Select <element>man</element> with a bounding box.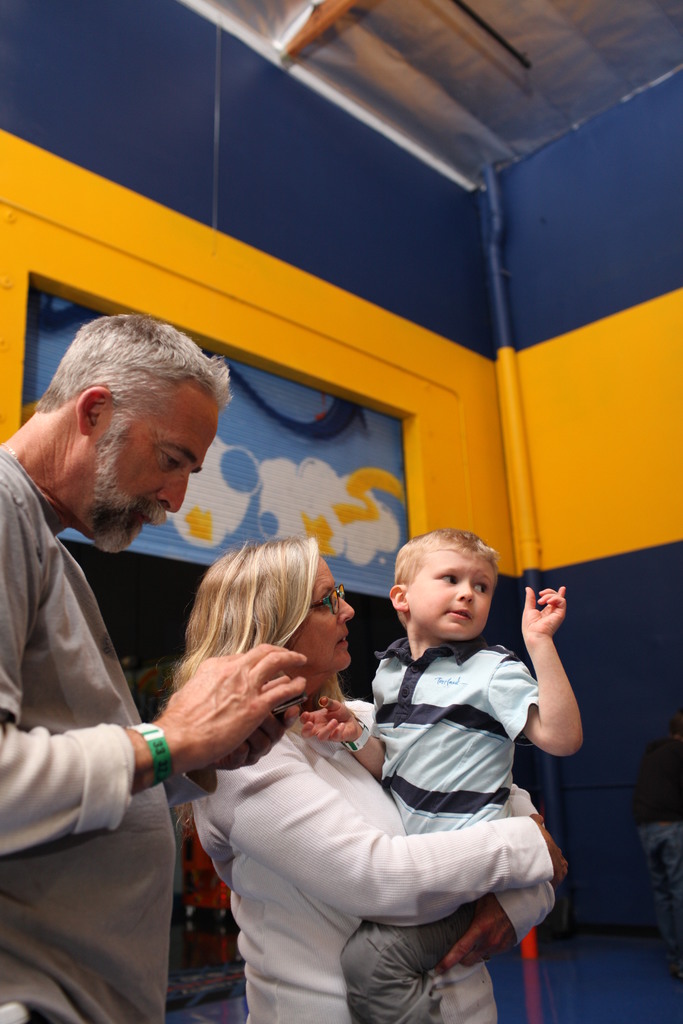
292/521/583/1023.
